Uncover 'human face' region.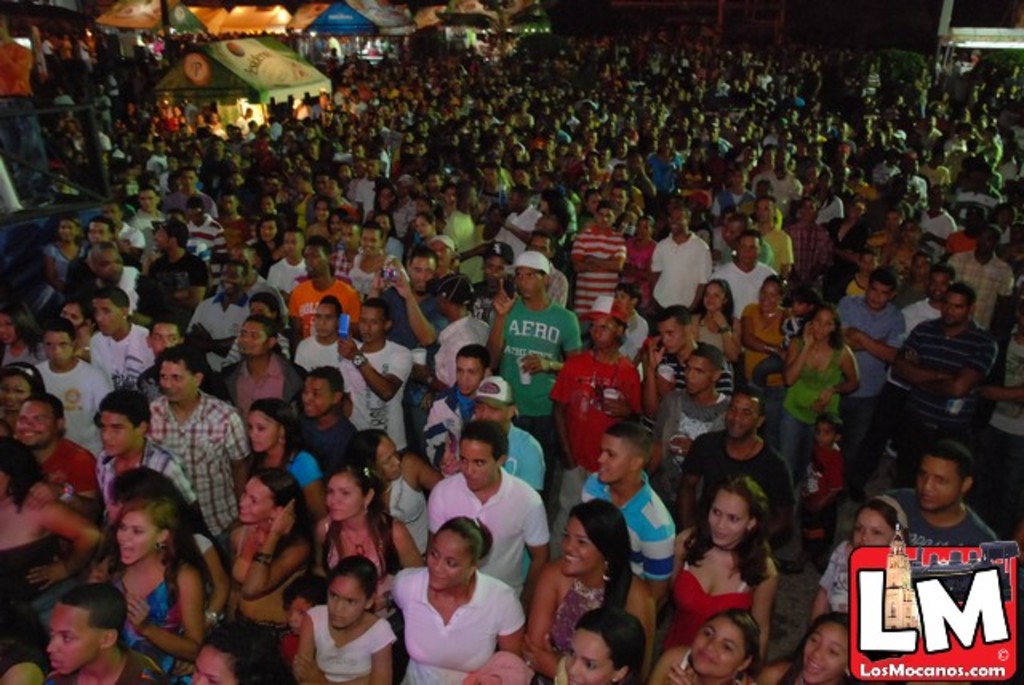
Uncovered: detection(918, 456, 957, 511).
